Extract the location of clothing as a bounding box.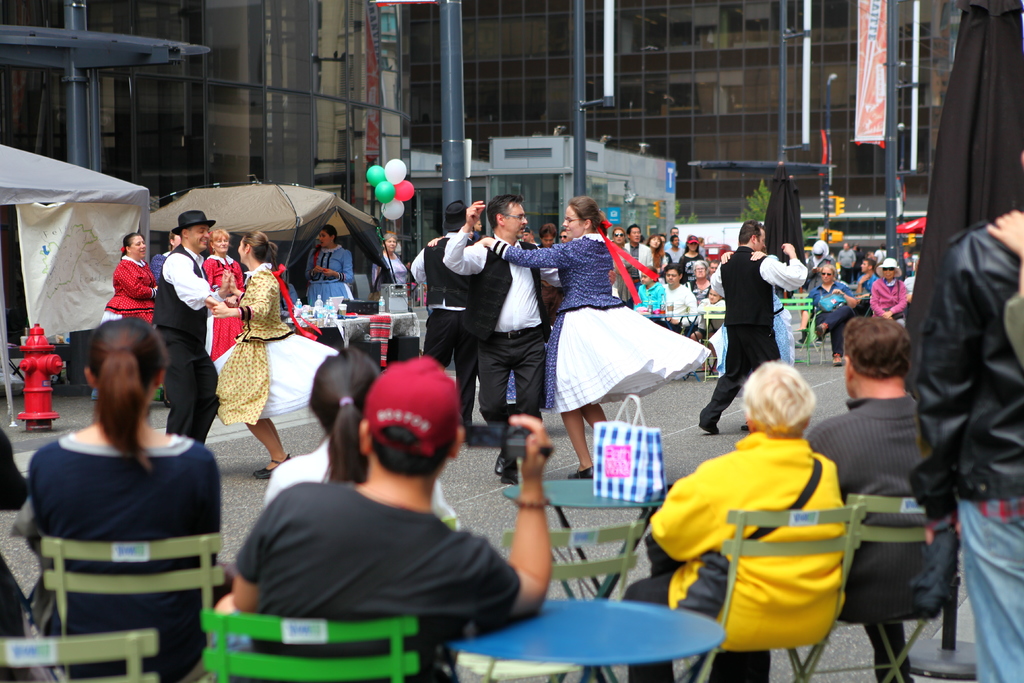
select_region(208, 260, 239, 292).
